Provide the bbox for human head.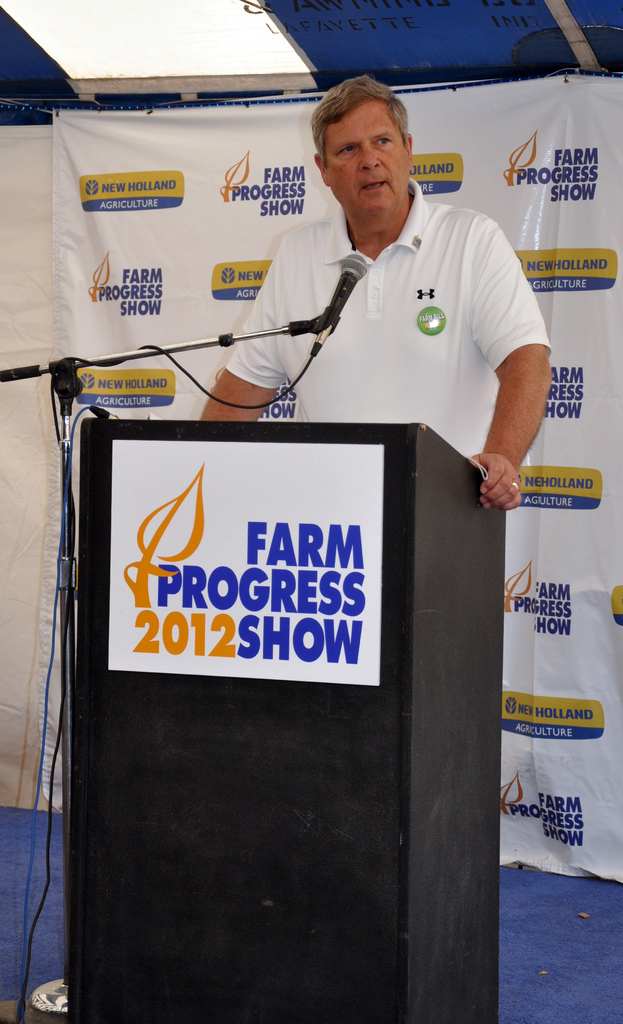
<region>314, 64, 432, 209</region>.
